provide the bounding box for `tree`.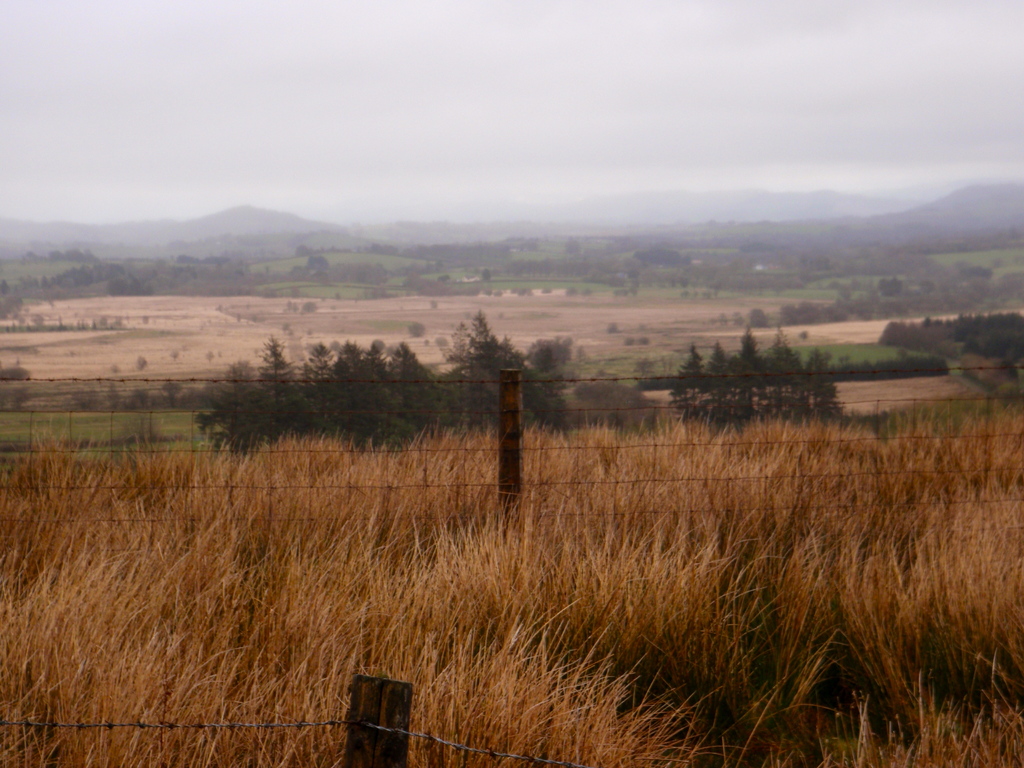
728/328/787/399.
